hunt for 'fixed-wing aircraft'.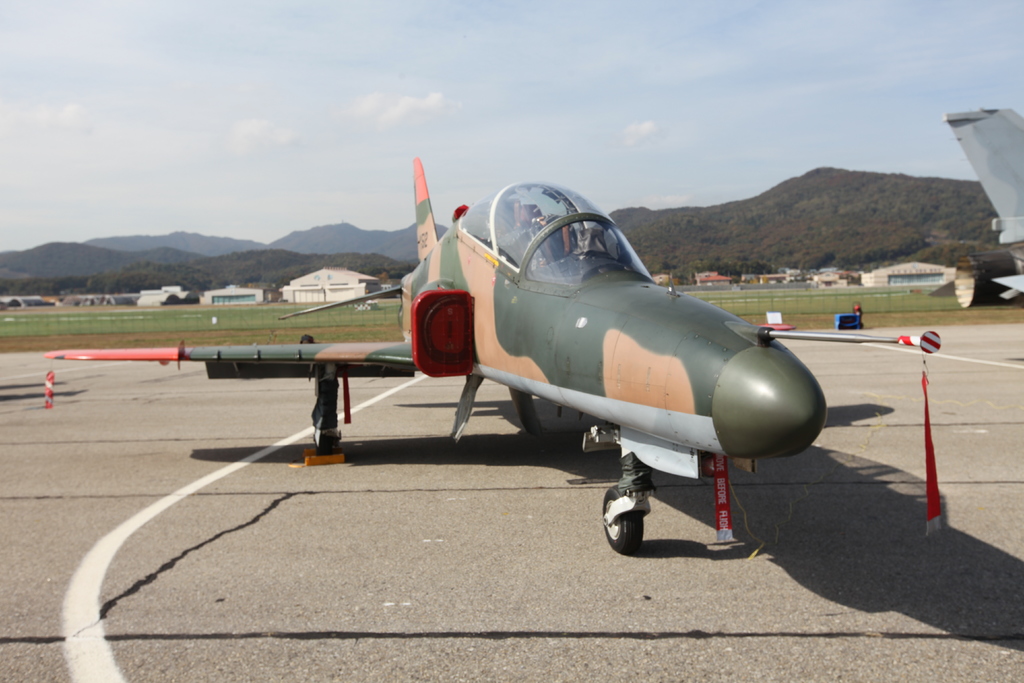
Hunted down at [943, 106, 1023, 299].
